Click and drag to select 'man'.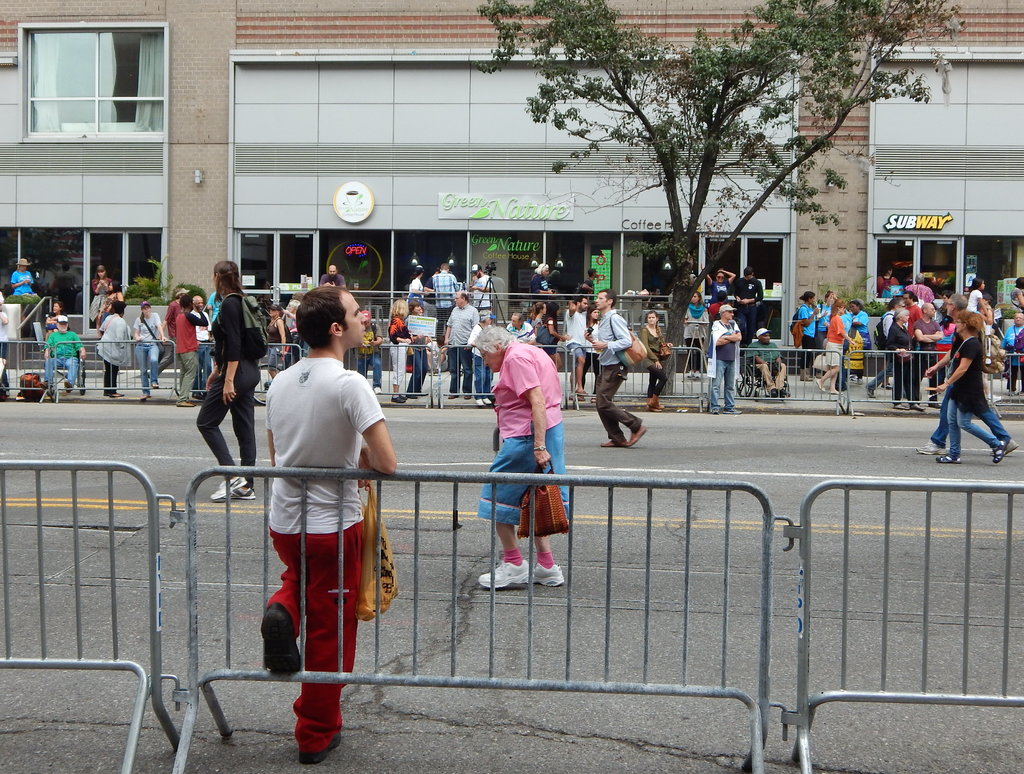
Selection: rect(733, 265, 765, 347).
